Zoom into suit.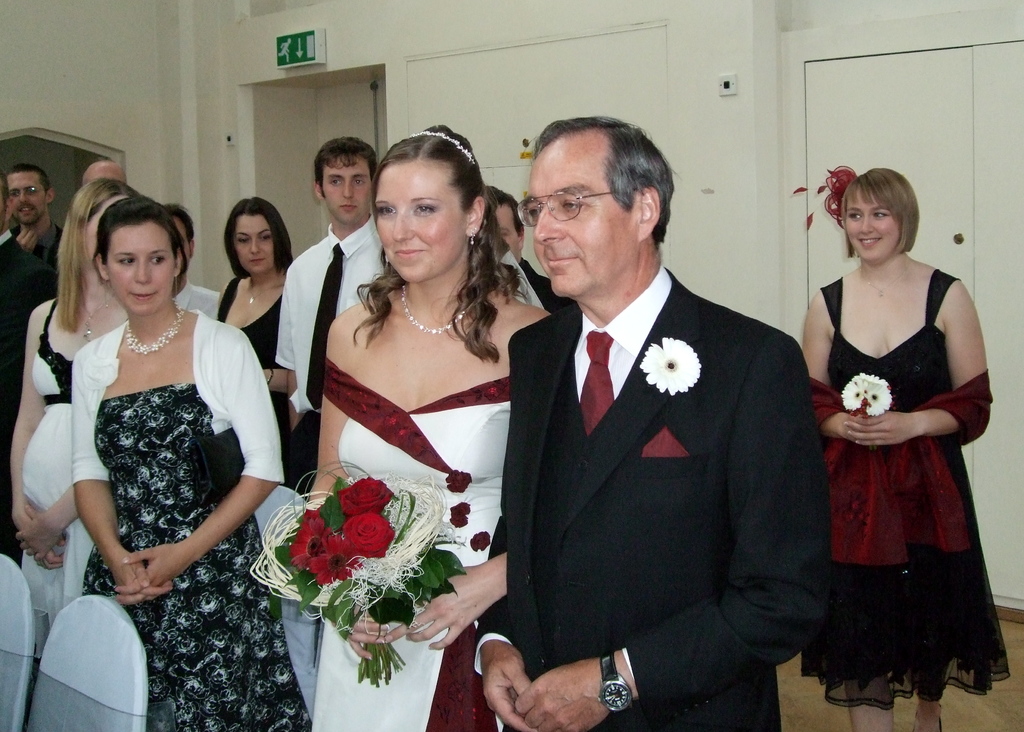
Zoom target: 0,229,58,556.
